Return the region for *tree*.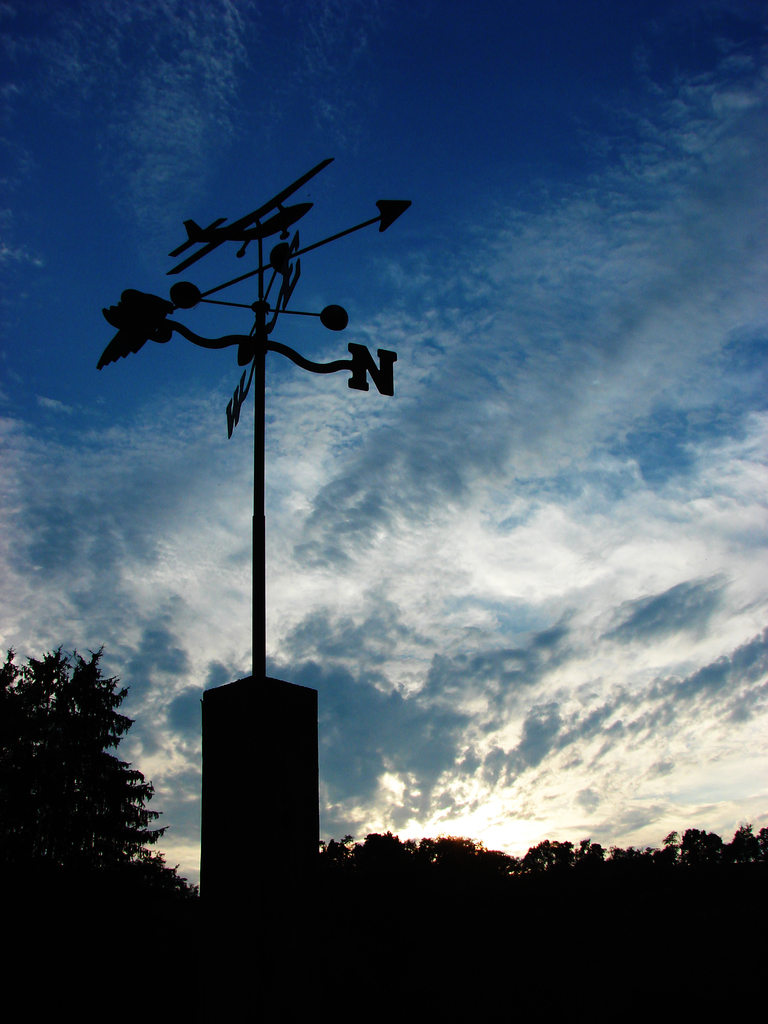
{"x1": 156, "y1": 853, "x2": 206, "y2": 916}.
